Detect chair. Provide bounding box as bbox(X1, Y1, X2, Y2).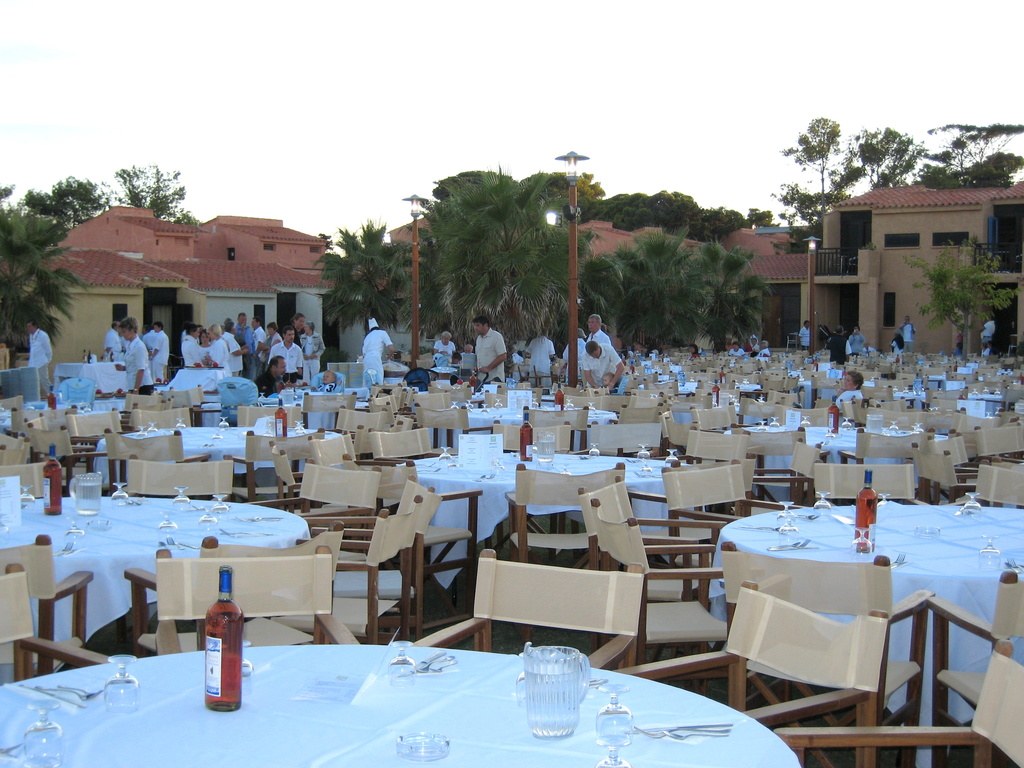
bbox(499, 460, 624, 648).
